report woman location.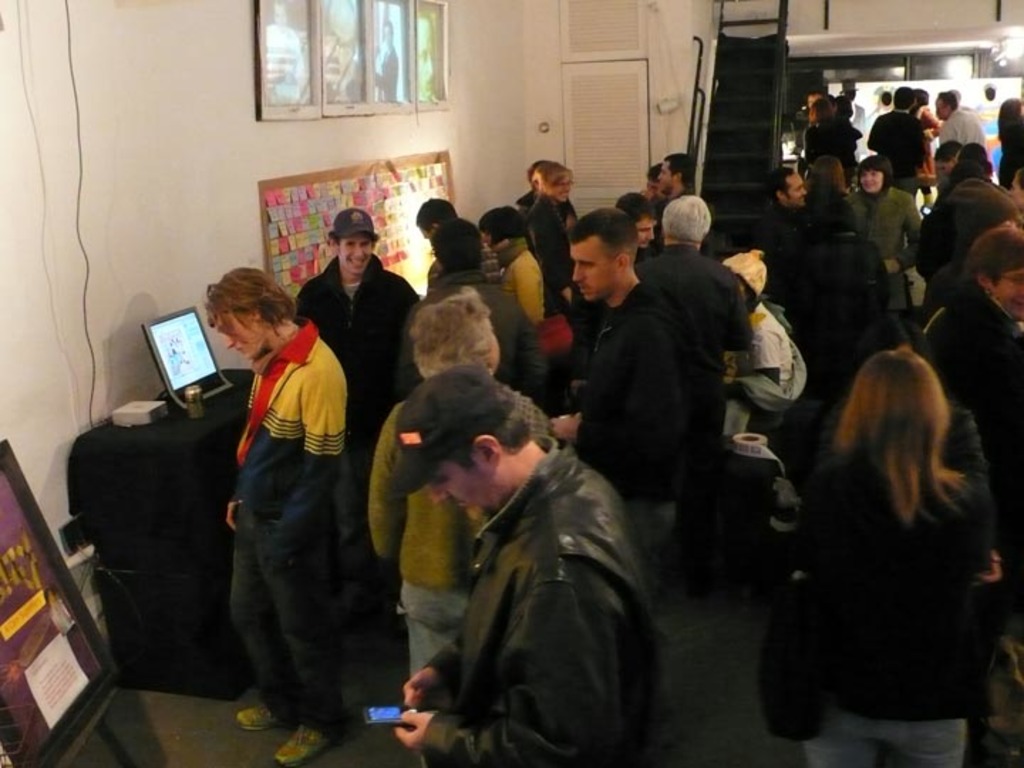
Report: left=839, top=154, right=932, bottom=329.
